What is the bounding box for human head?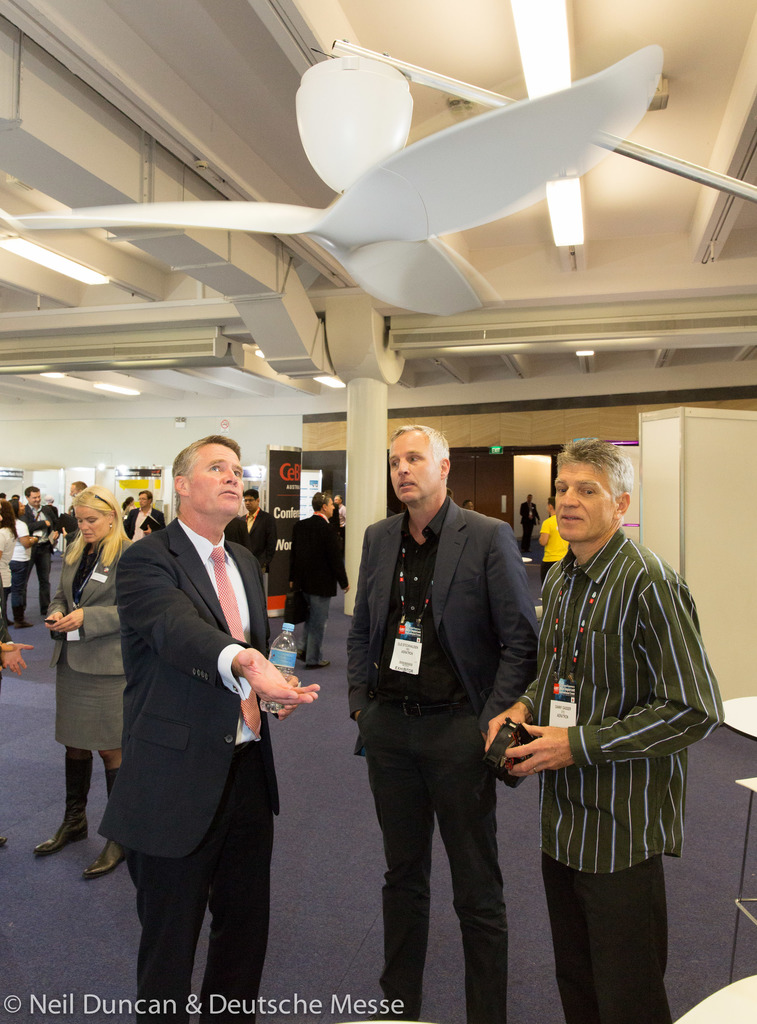
x1=331, y1=495, x2=343, y2=506.
